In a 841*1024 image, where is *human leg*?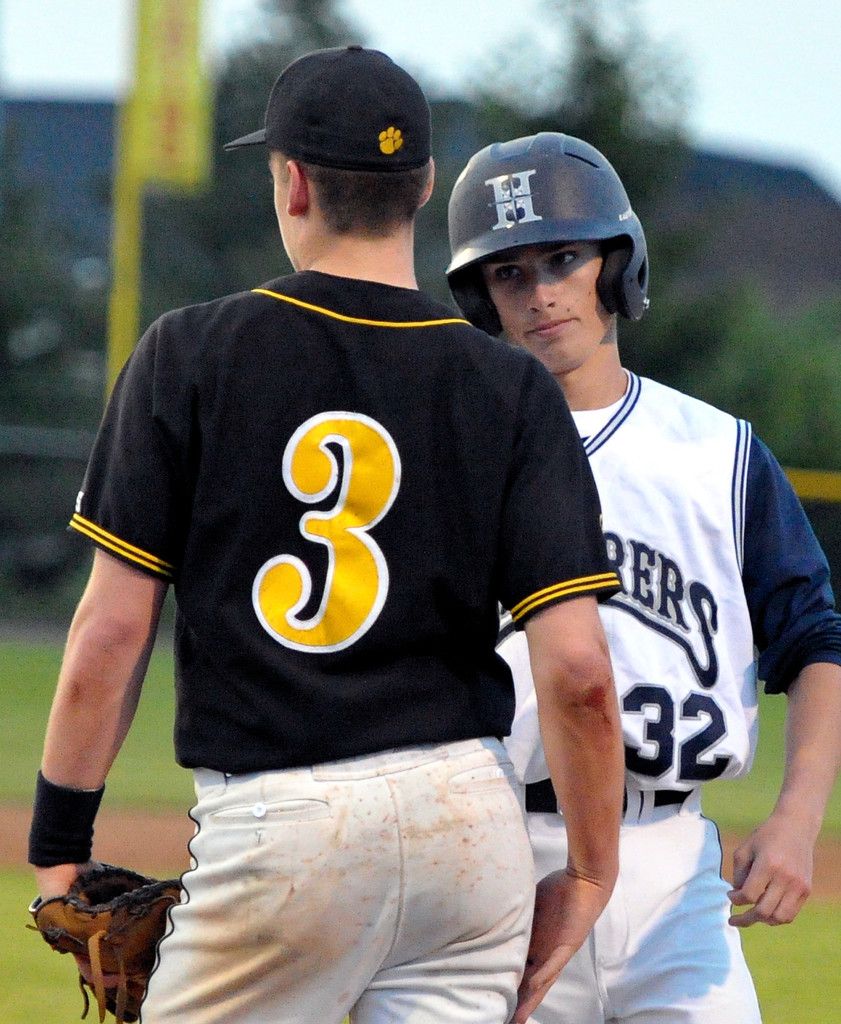
select_region(133, 763, 396, 1023).
